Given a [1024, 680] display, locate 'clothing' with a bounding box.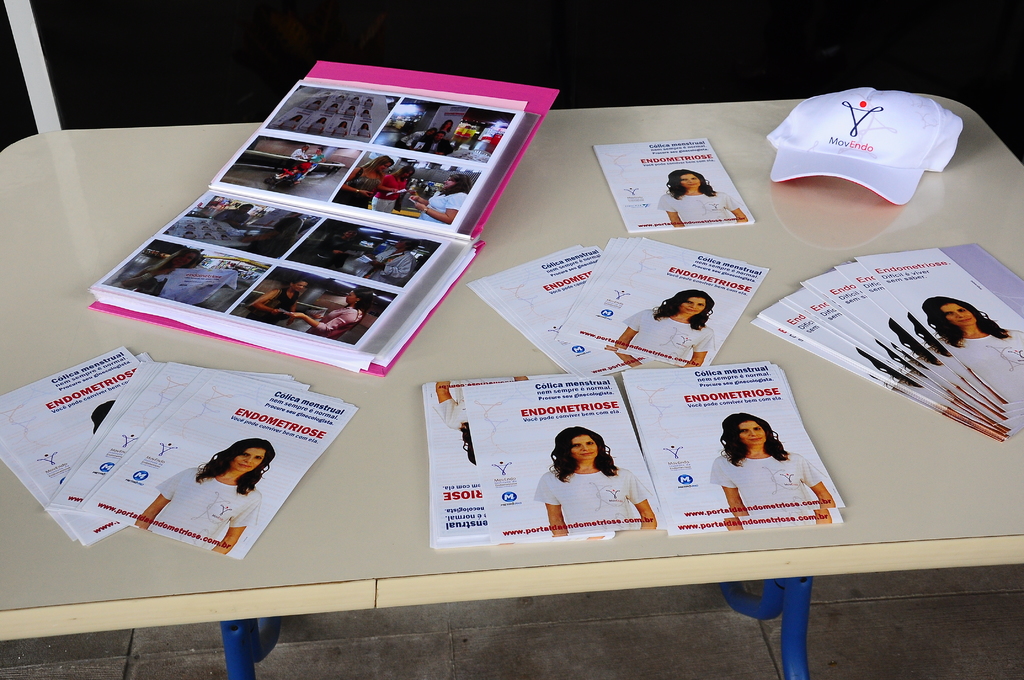
Located: Rect(439, 125, 451, 137).
